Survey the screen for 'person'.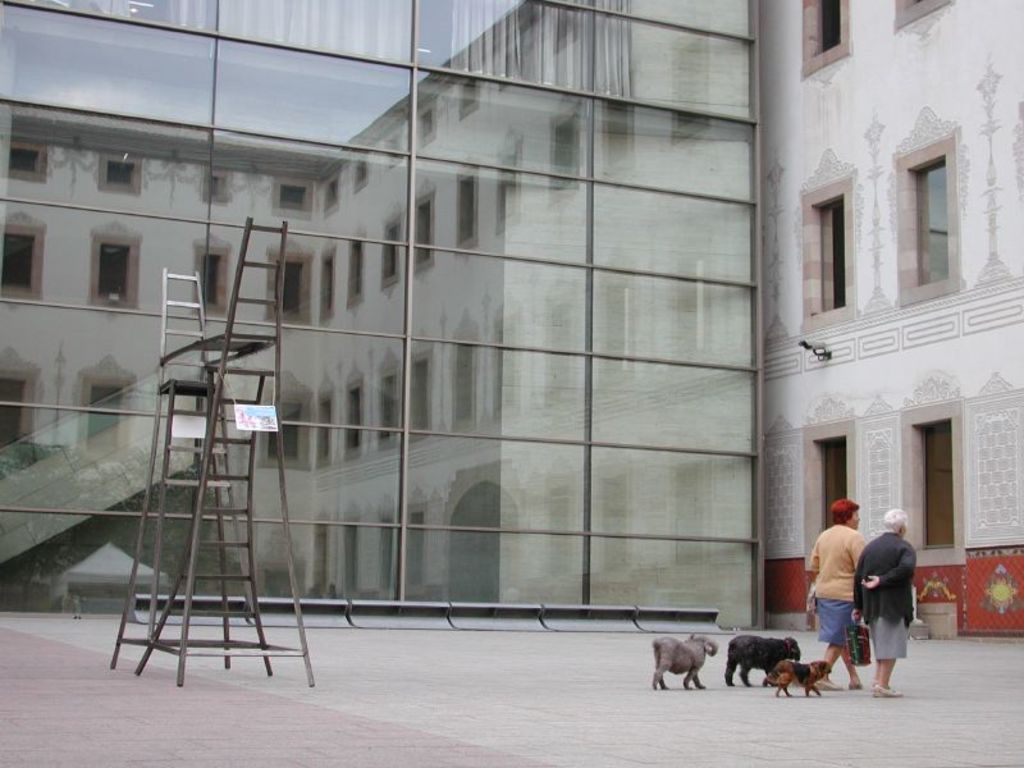
Survey found: l=847, t=506, r=914, b=698.
